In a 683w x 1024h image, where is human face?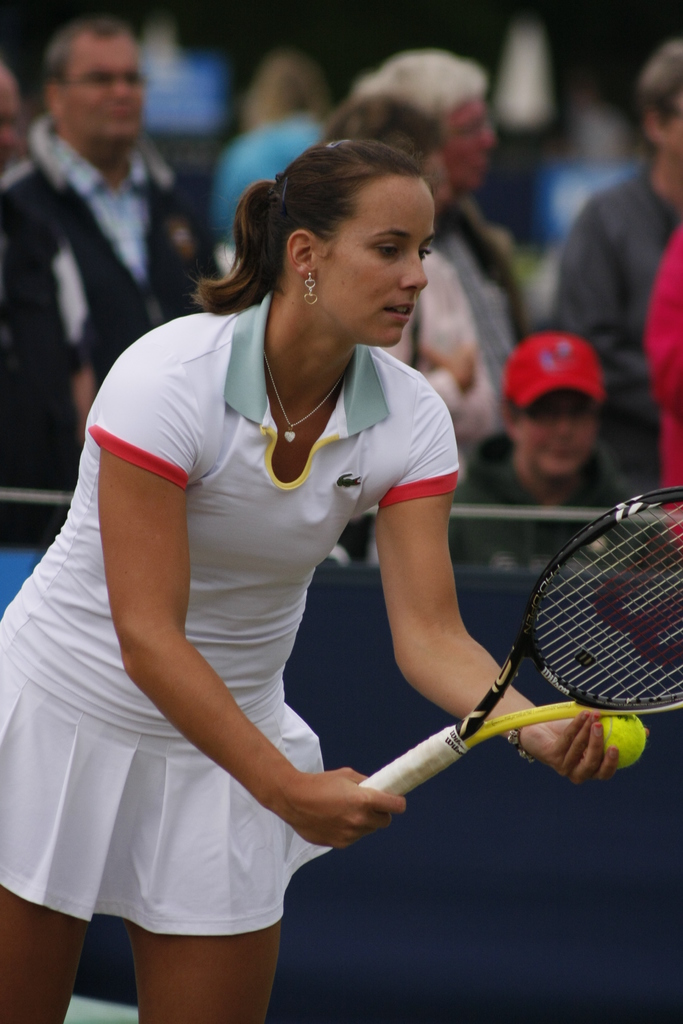
bbox=[315, 175, 429, 331].
